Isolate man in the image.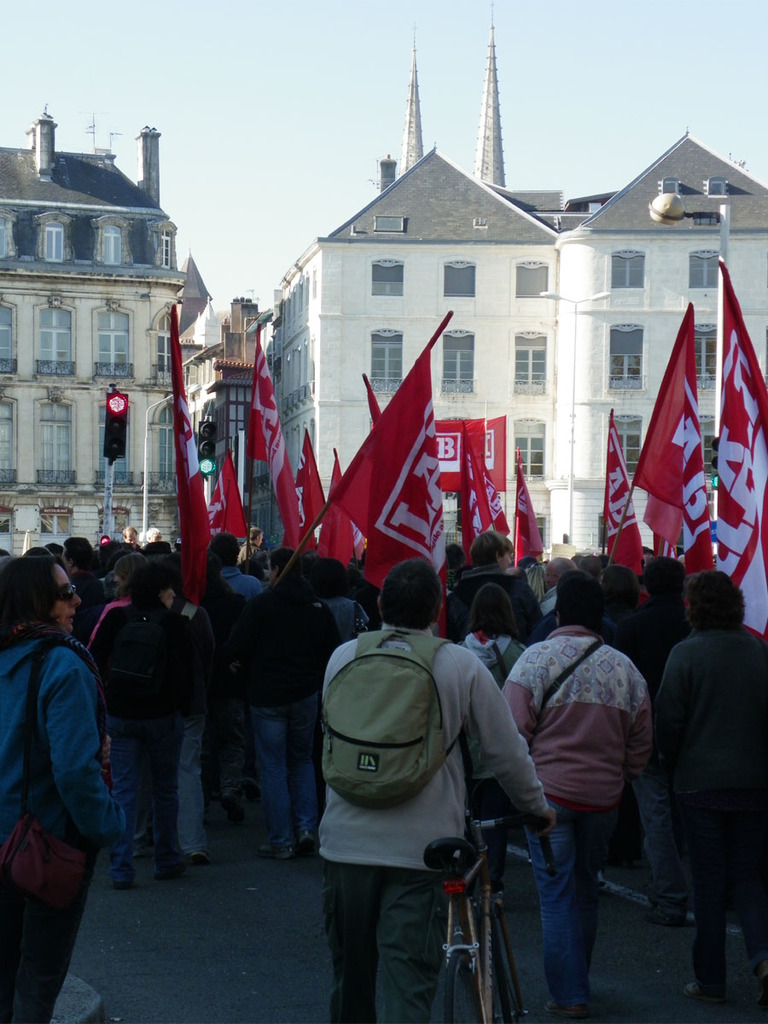
Isolated region: crop(61, 535, 100, 639).
